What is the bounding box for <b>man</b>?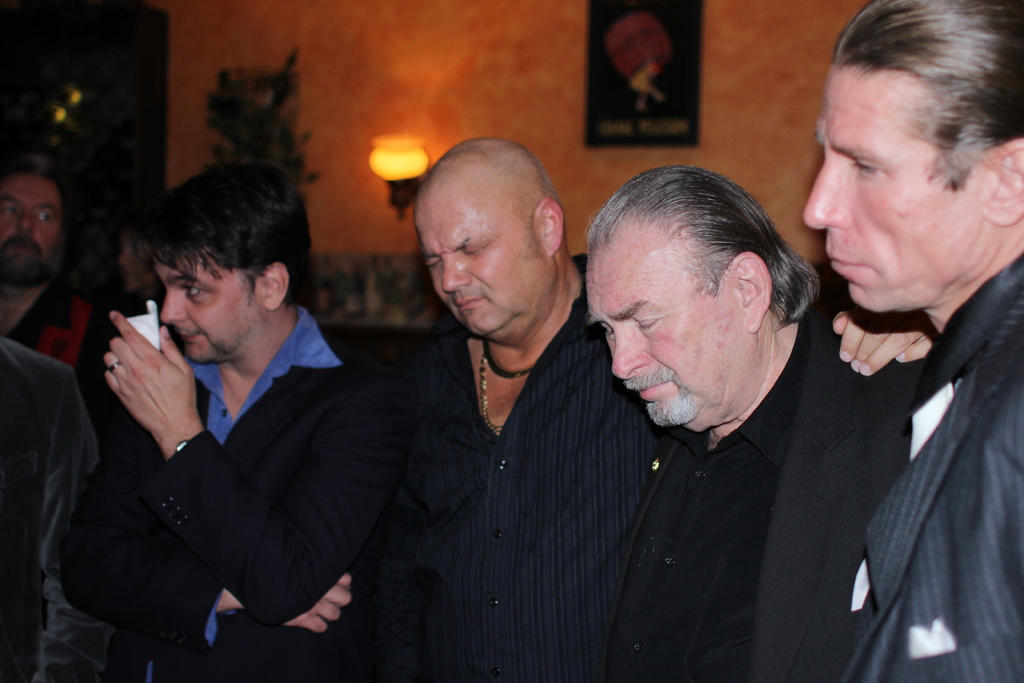
Rect(0, 167, 138, 457).
